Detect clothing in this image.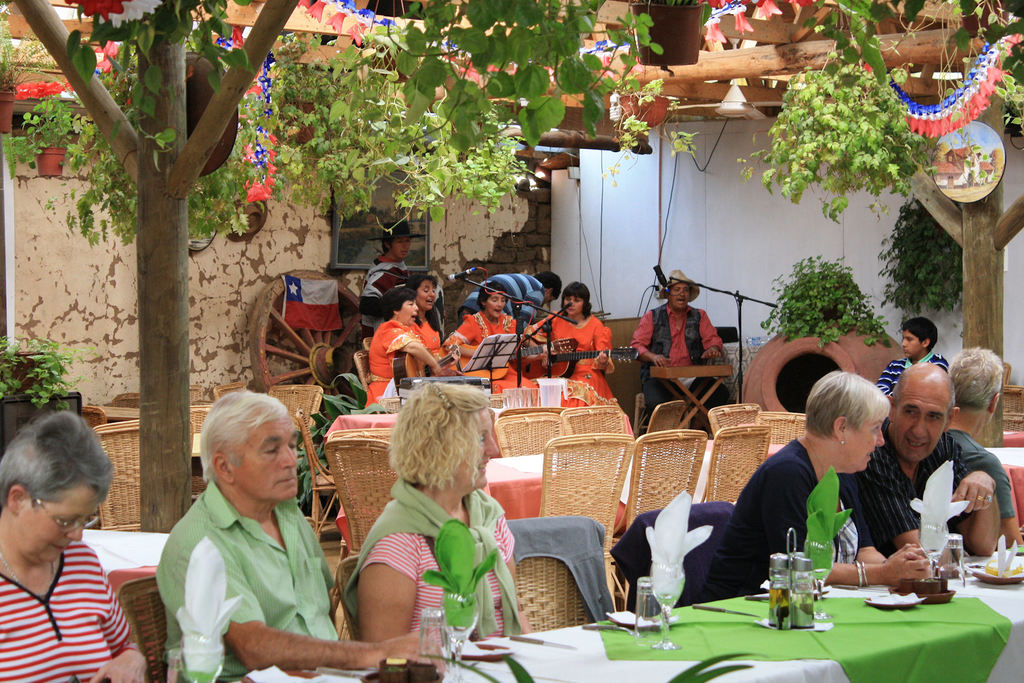
Detection: locate(362, 314, 426, 402).
